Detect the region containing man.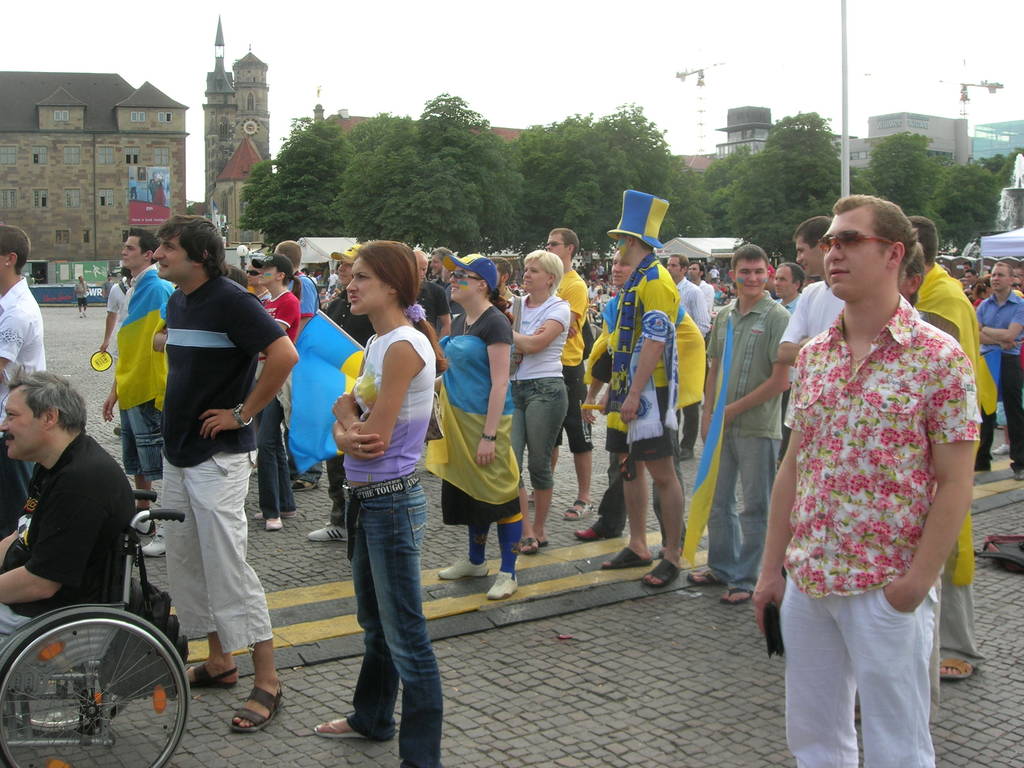
(left=602, top=182, right=686, bottom=593).
